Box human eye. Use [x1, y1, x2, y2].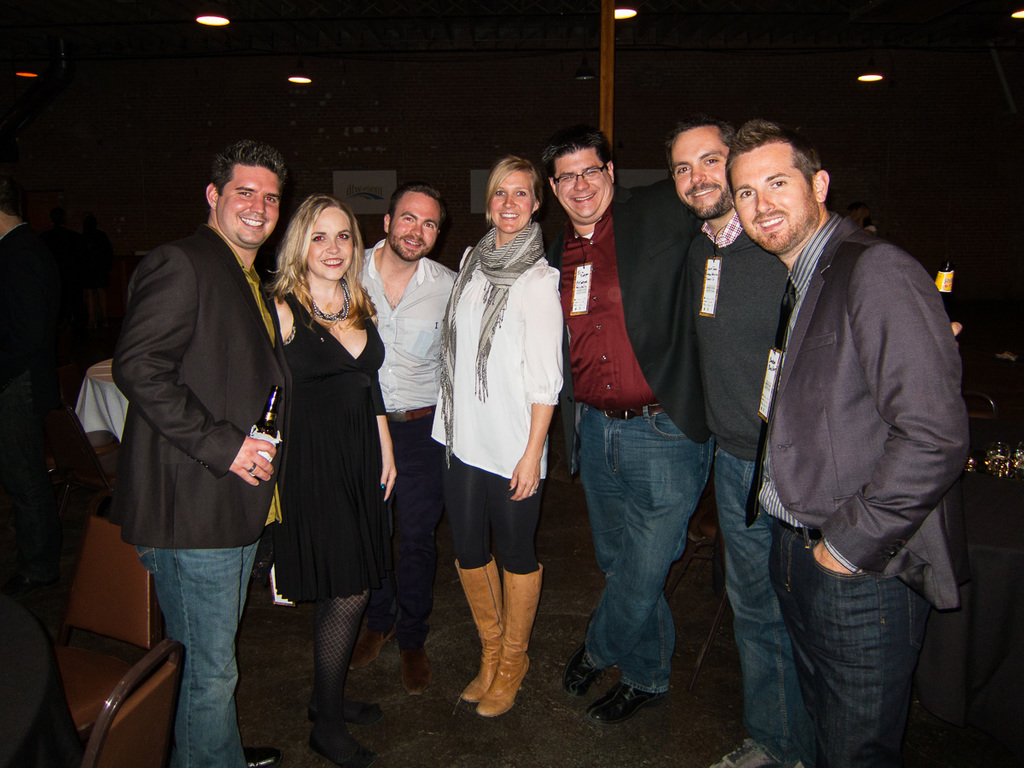
[400, 211, 416, 224].
